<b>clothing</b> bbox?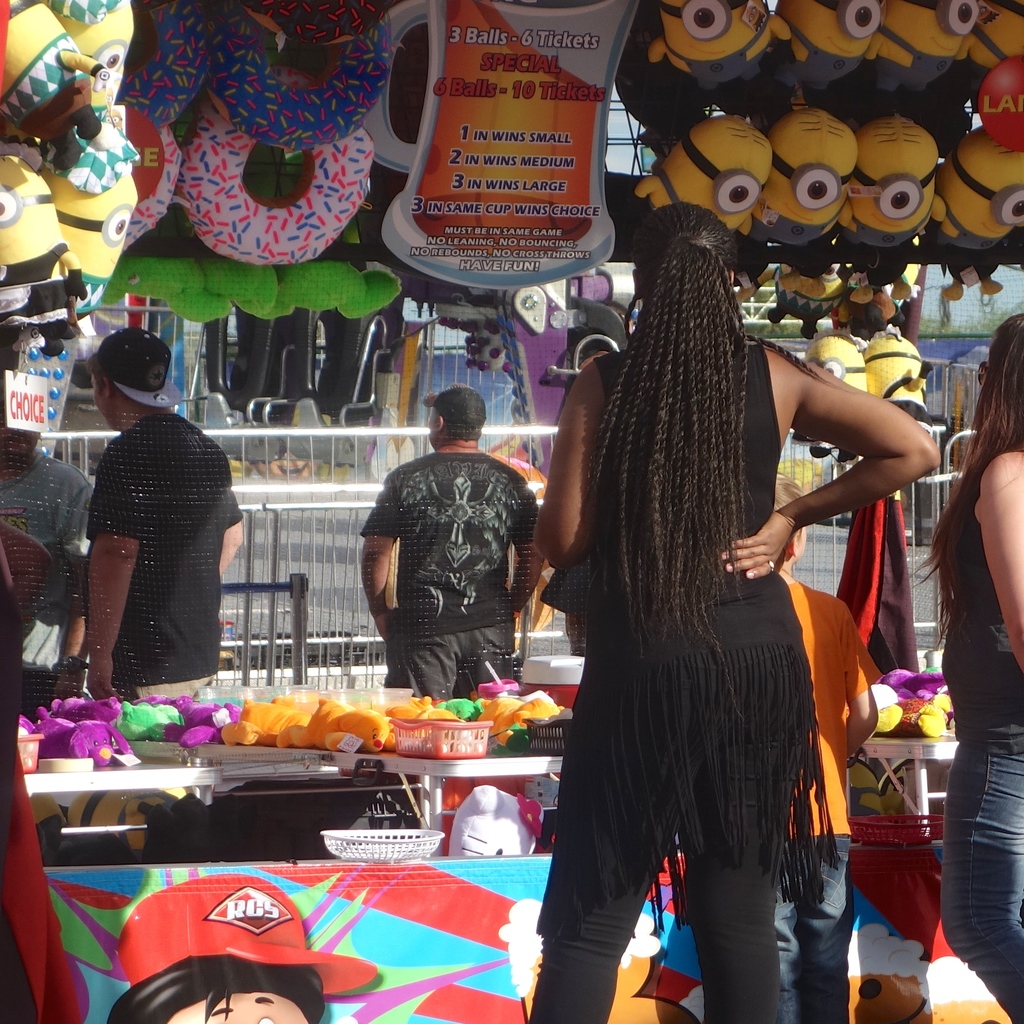
[x1=88, y1=405, x2=245, y2=695]
